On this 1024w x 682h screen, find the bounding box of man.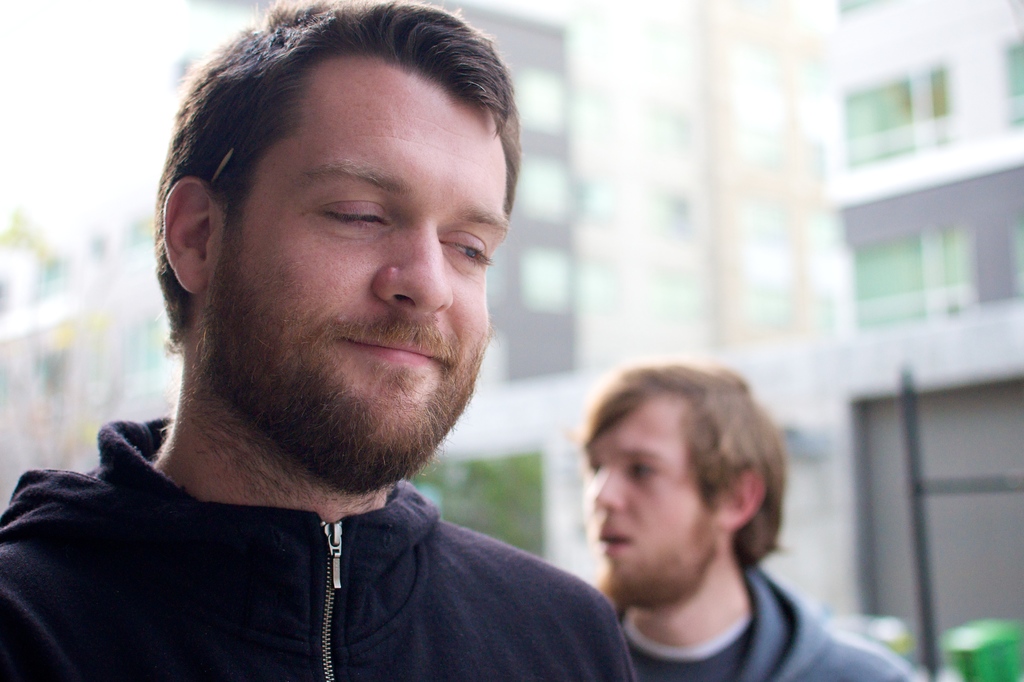
Bounding box: pyautogui.locateOnScreen(0, 0, 637, 681).
